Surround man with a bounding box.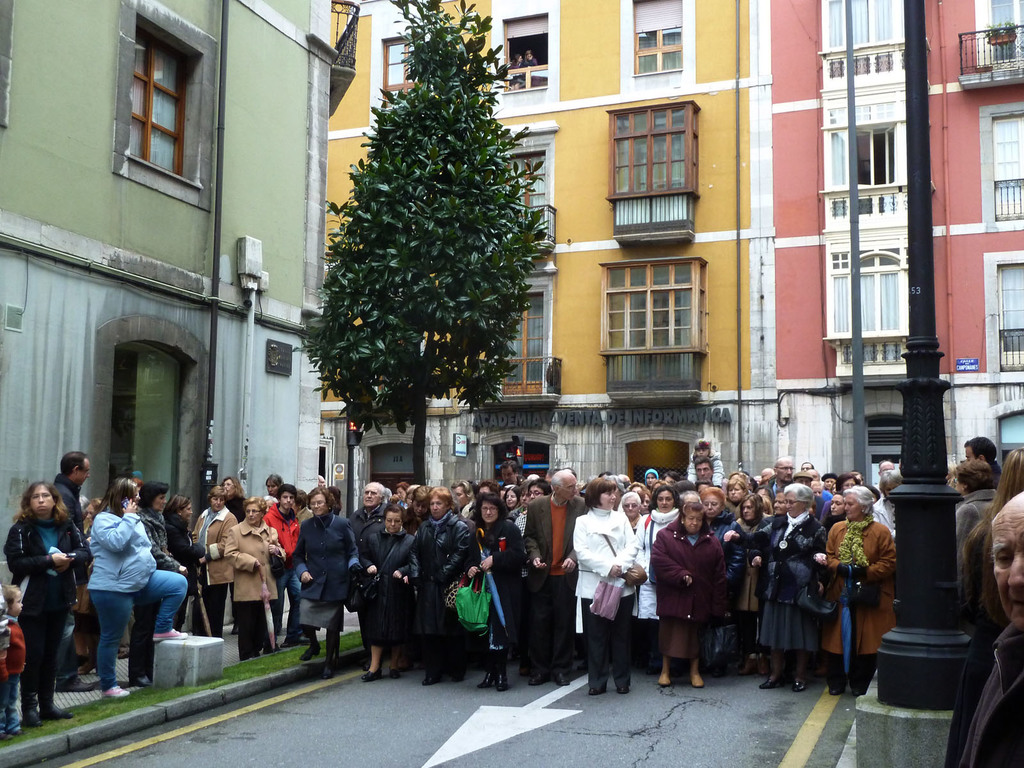
box(351, 482, 392, 673).
